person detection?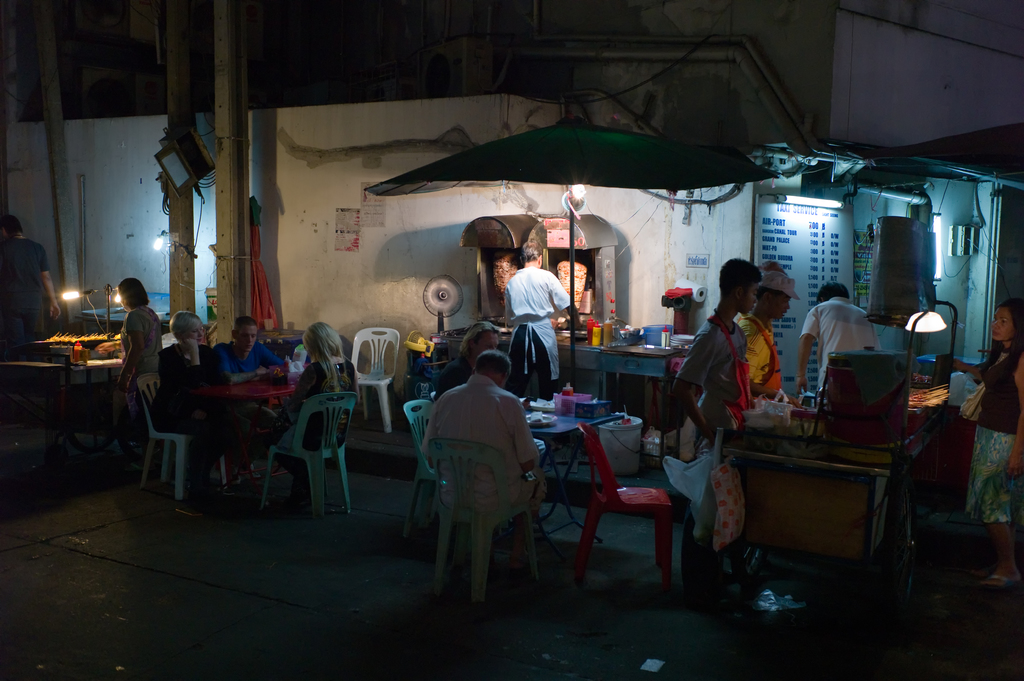
[left=670, top=256, right=765, bottom=602]
